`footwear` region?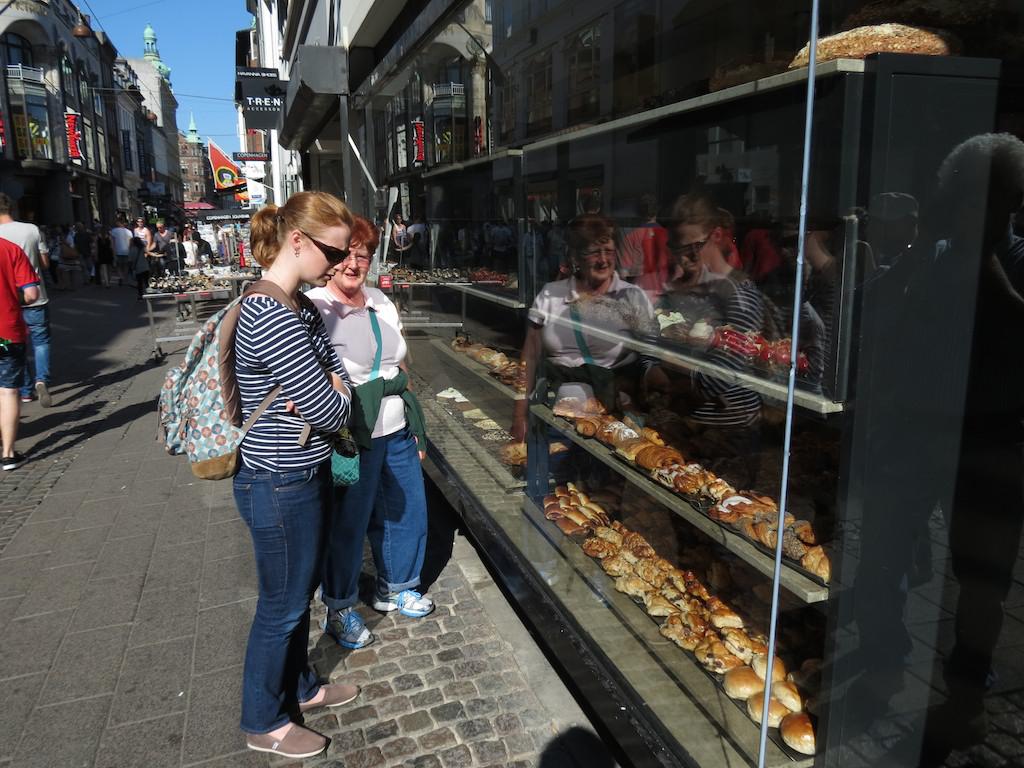
[365,589,434,613]
